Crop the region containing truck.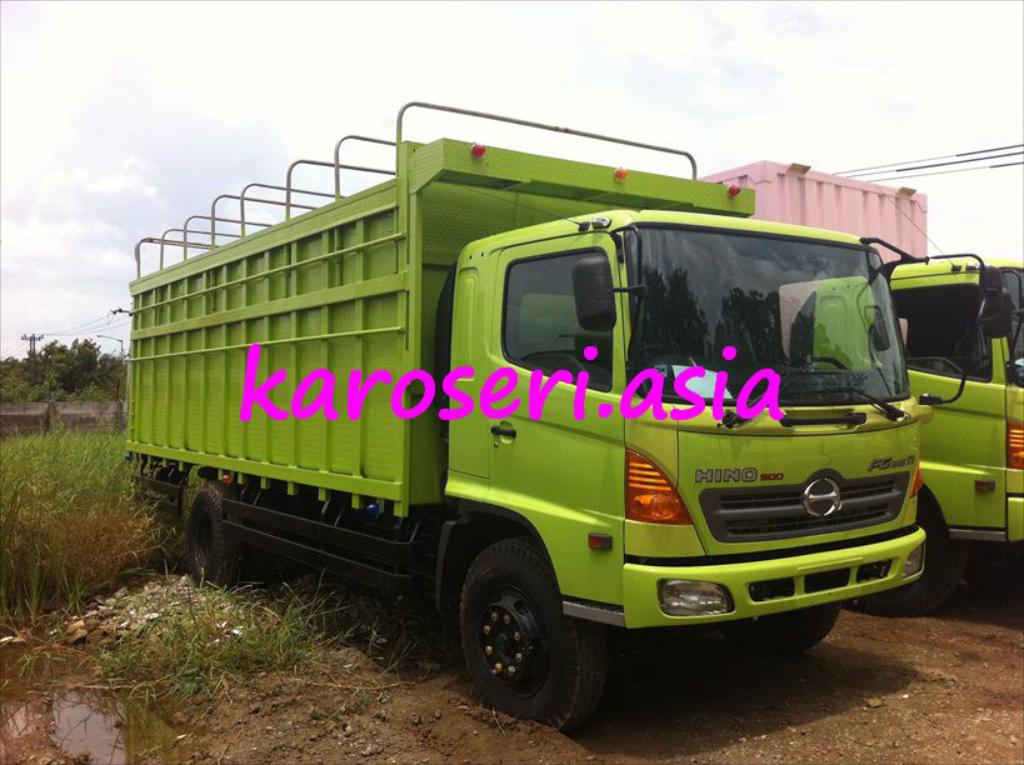
Crop region: 108,108,935,732.
